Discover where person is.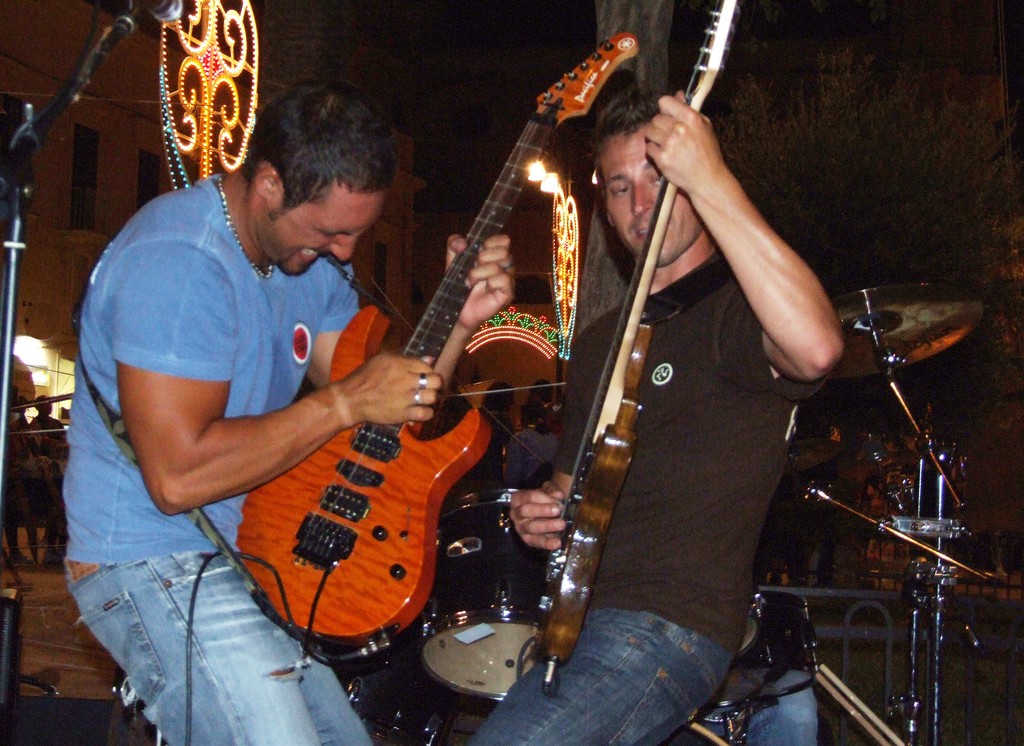
Discovered at rect(33, 390, 71, 580).
